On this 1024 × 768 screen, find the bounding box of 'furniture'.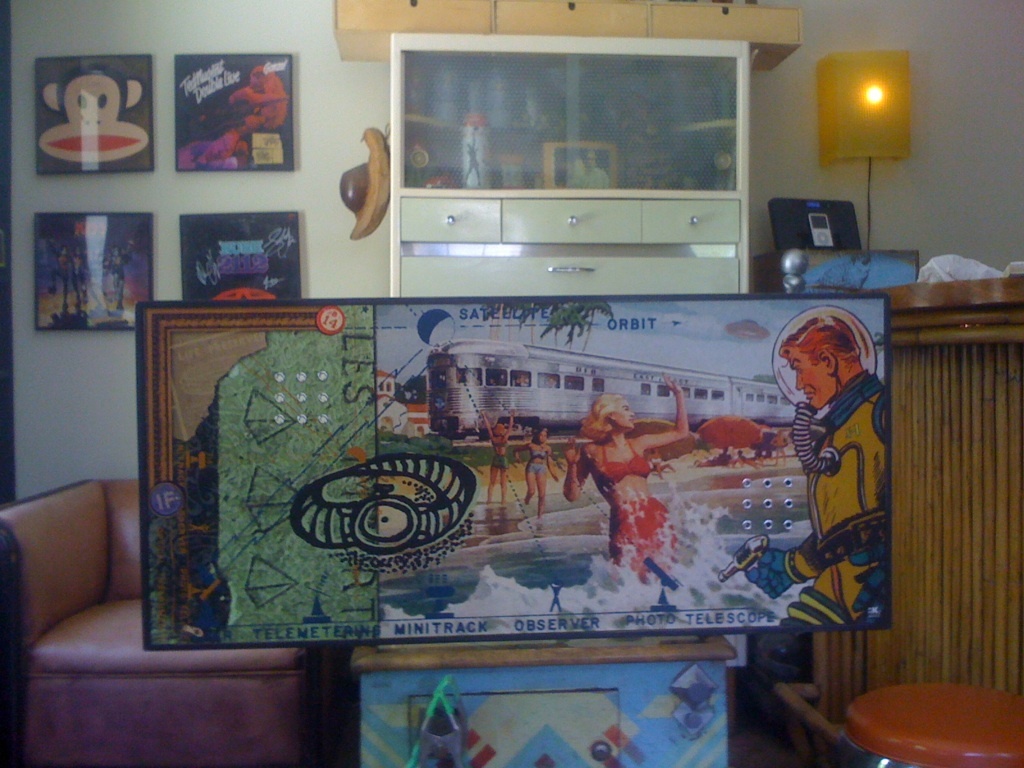
Bounding box: x1=844, y1=685, x2=1023, y2=767.
